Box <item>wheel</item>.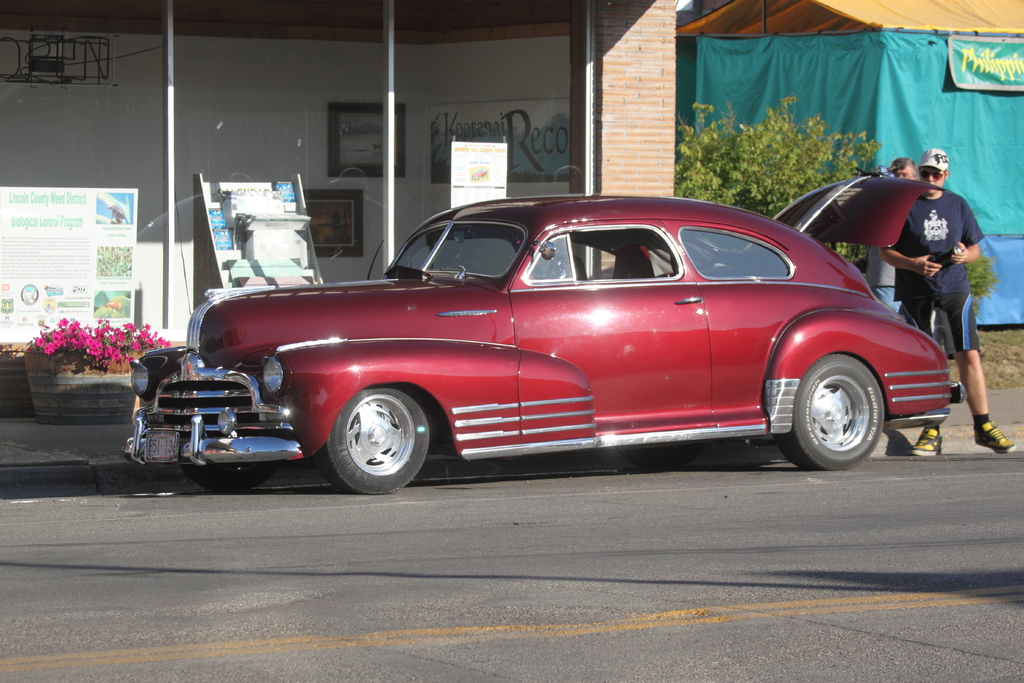
785,354,886,465.
